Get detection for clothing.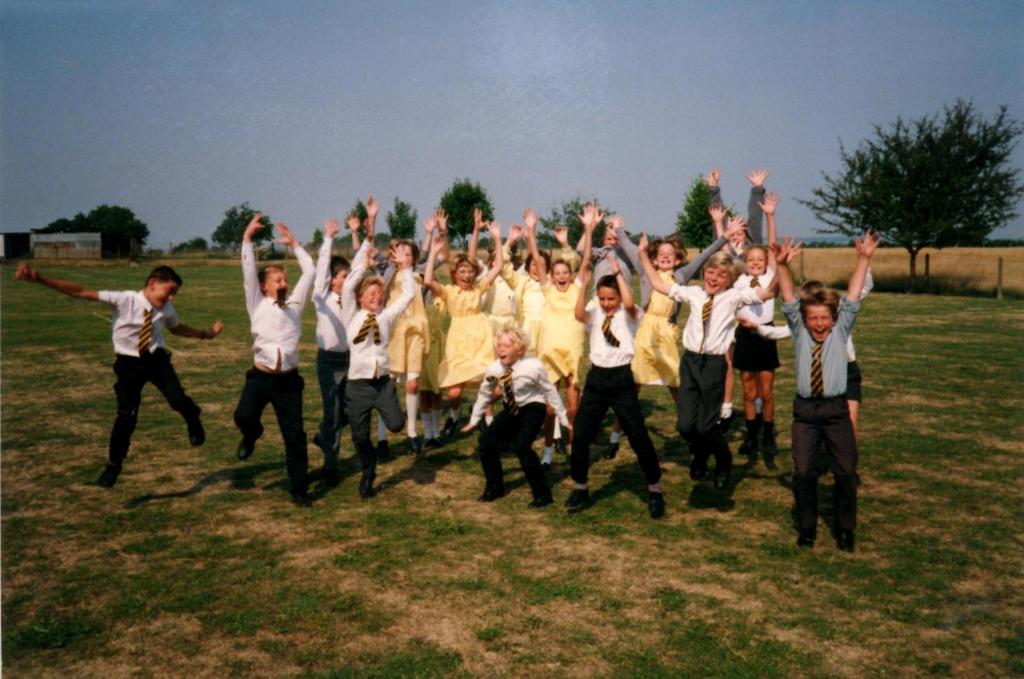
Detection: (left=541, top=275, right=587, bottom=383).
